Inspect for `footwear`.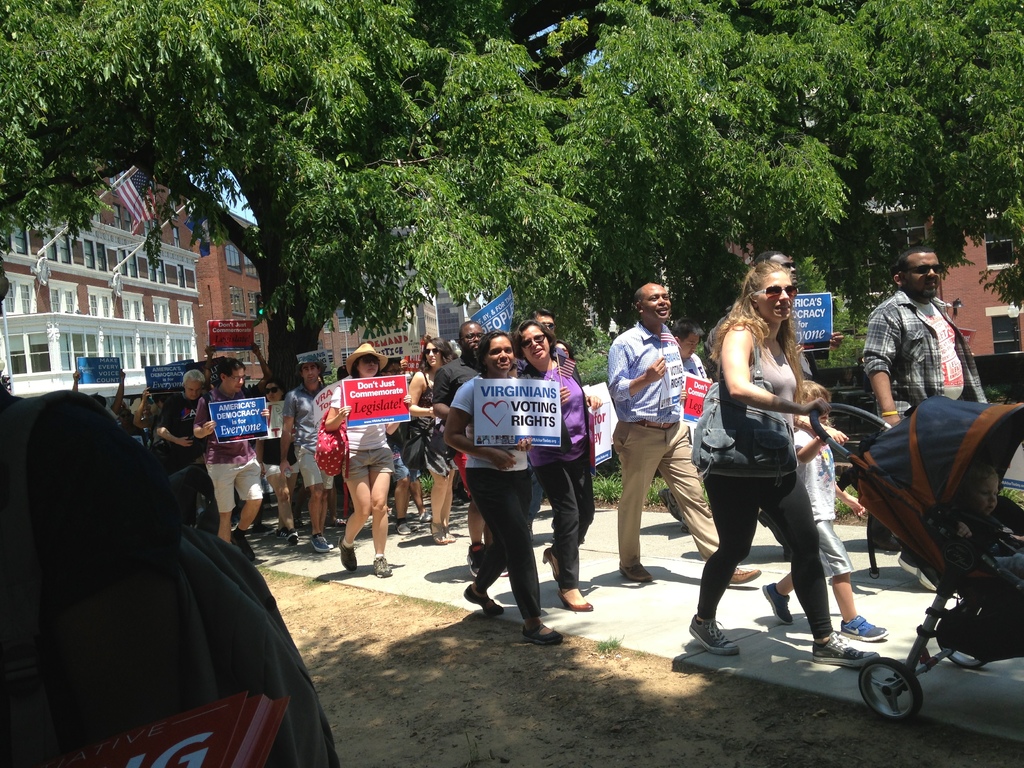
Inspection: rect(560, 585, 592, 611).
